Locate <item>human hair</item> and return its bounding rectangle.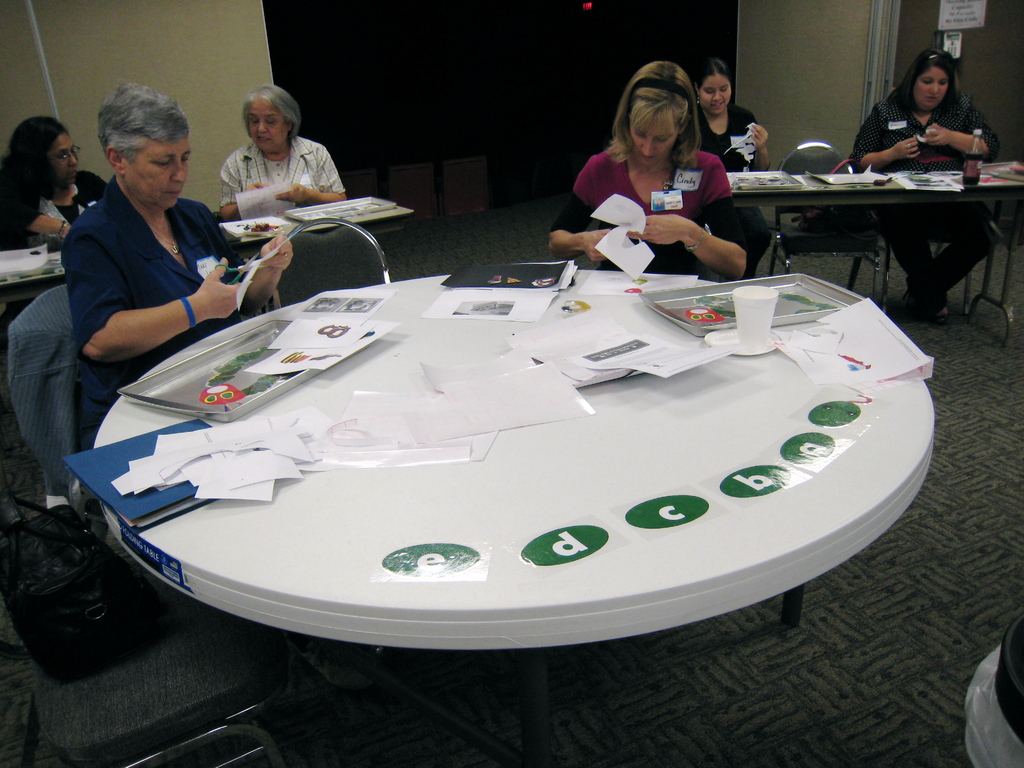
locate(694, 58, 733, 106).
